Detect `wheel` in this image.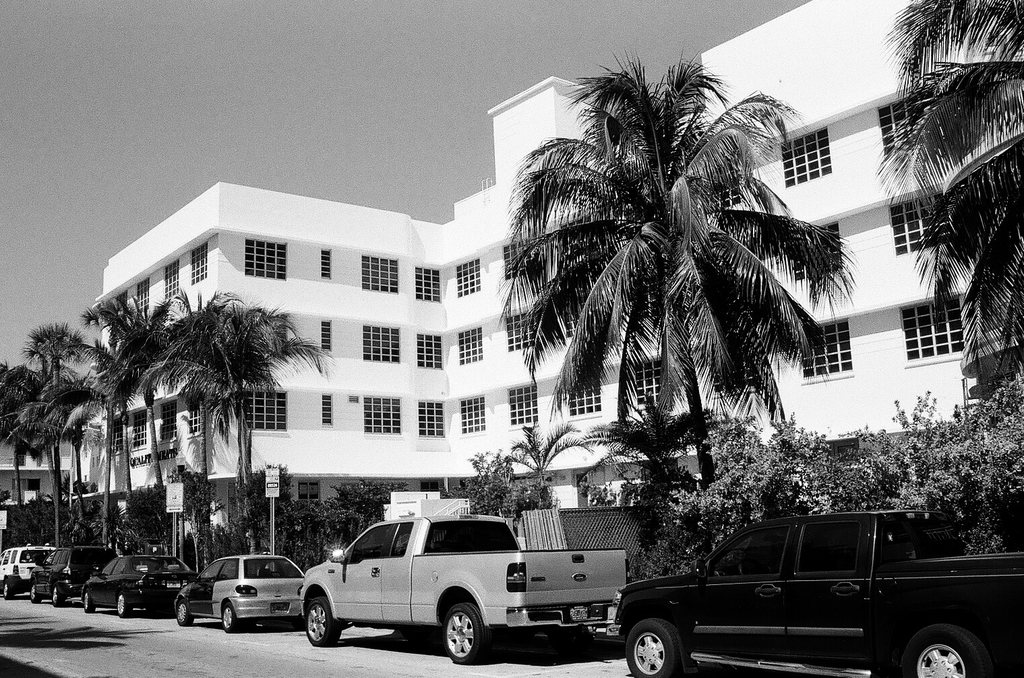
Detection: [x1=222, y1=600, x2=241, y2=633].
